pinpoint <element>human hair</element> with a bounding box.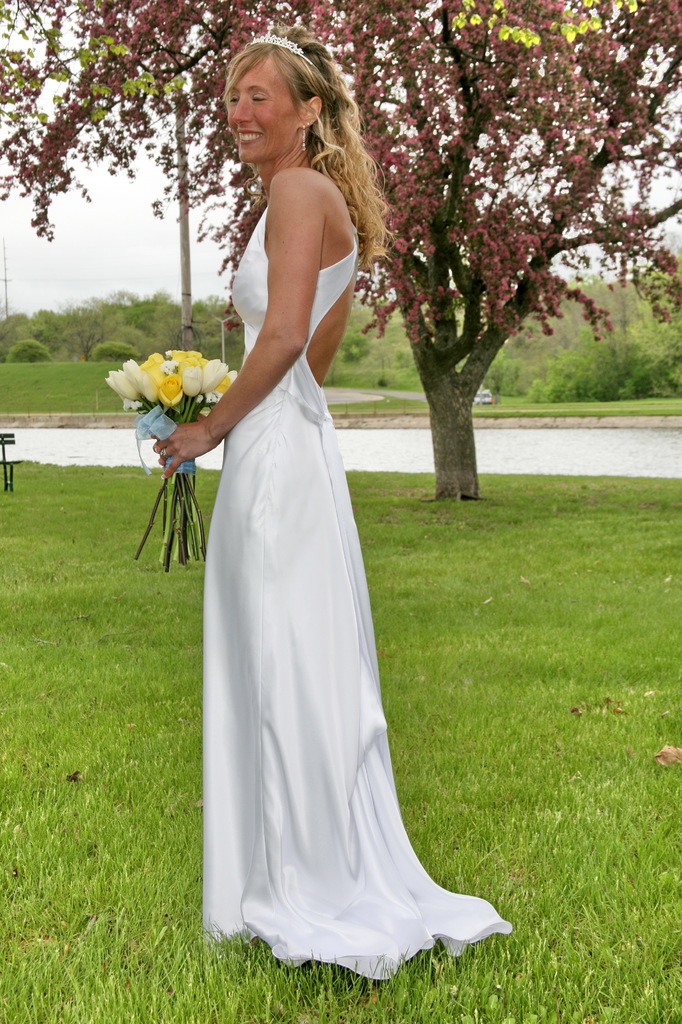
(221, 47, 360, 246).
